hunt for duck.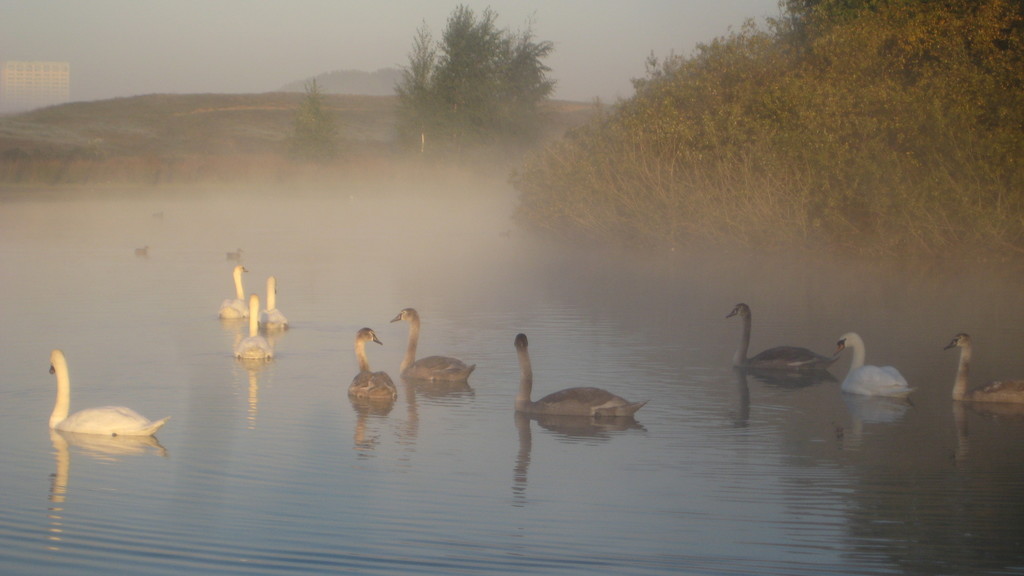
Hunted down at {"x1": 394, "y1": 304, "x2": 483, "y2": 401}.
